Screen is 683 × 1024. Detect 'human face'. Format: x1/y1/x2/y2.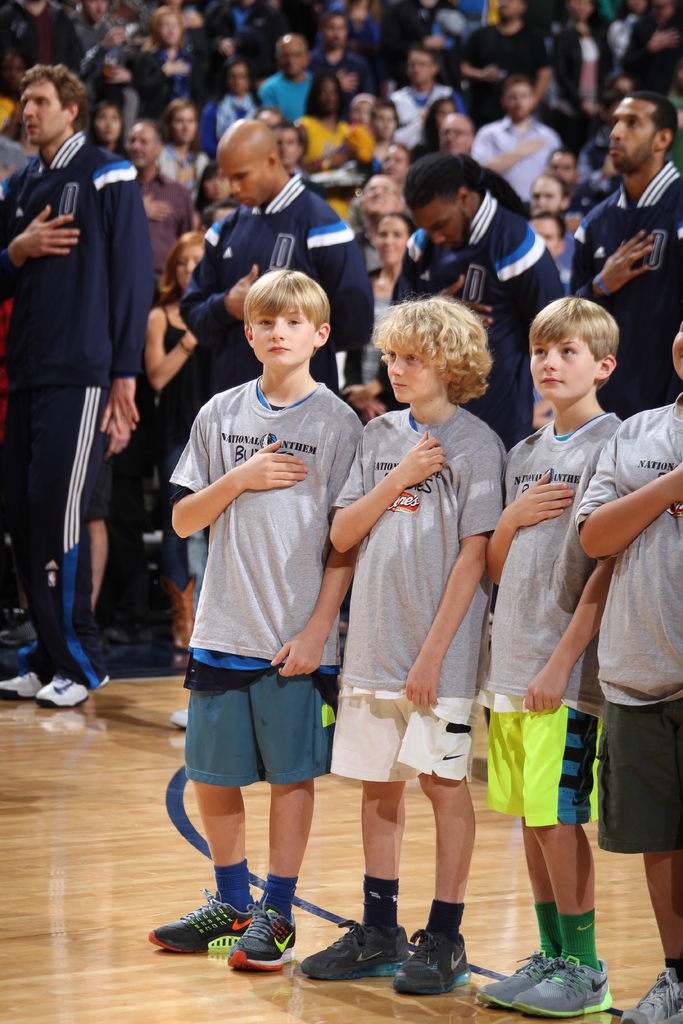
215/150/272/209.
